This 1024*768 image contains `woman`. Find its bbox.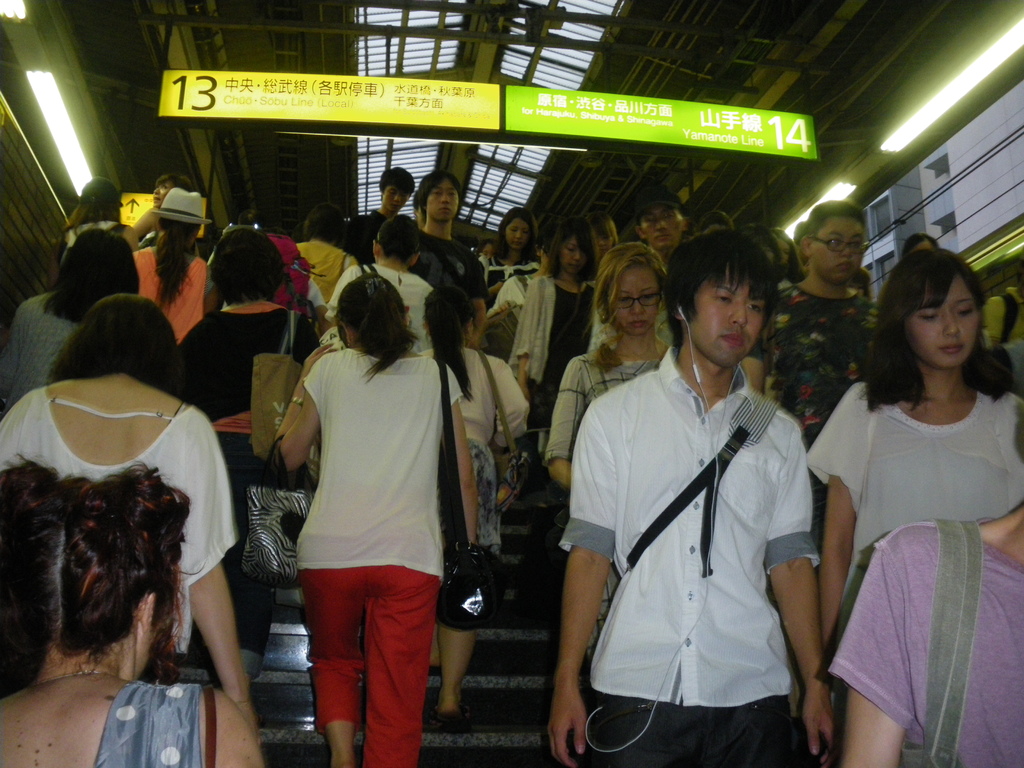
x1=470 y1=205 x2=552 y2=348.
